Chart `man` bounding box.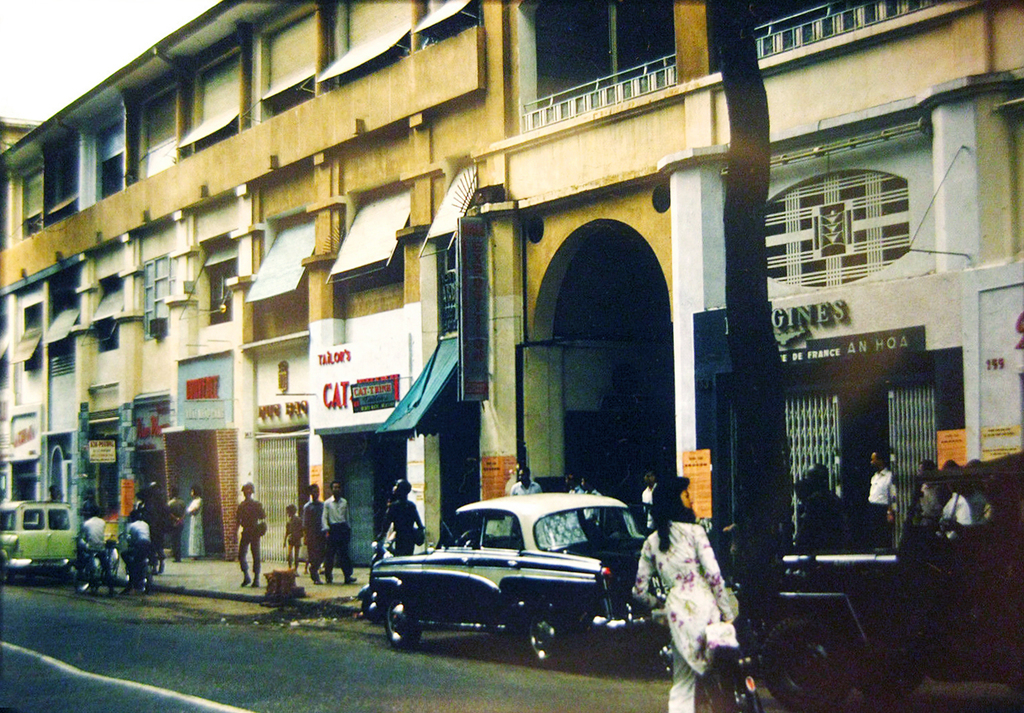
Charted: {"left": 314, "top": 481, "right": 356, "bottom": 581}.
